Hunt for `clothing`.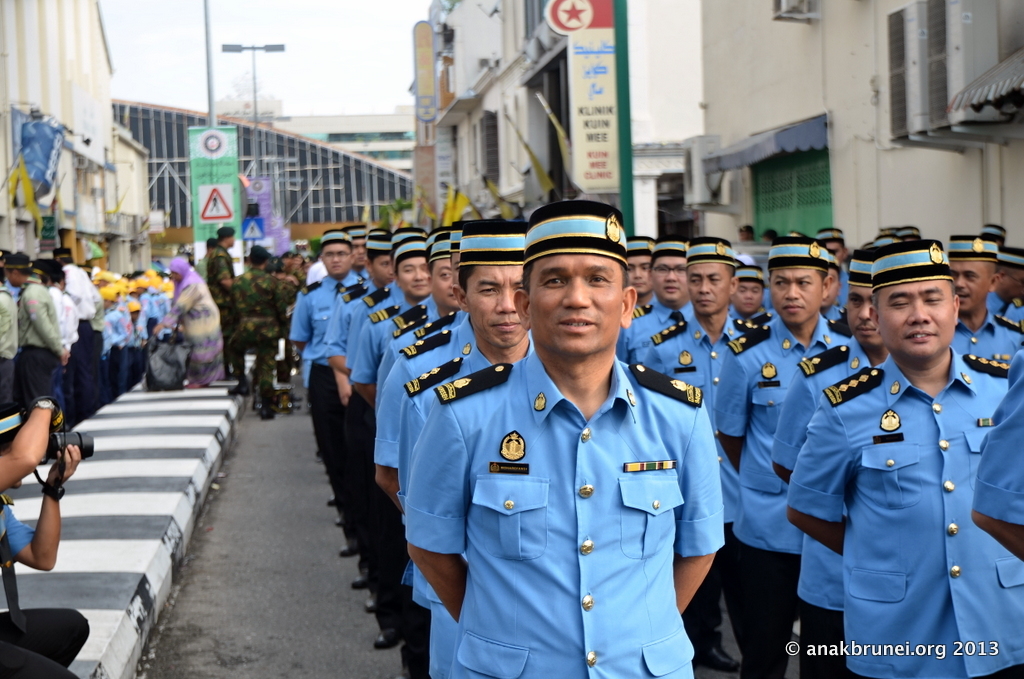
Hunted down at bbox=[836, 258, 853, 307].
